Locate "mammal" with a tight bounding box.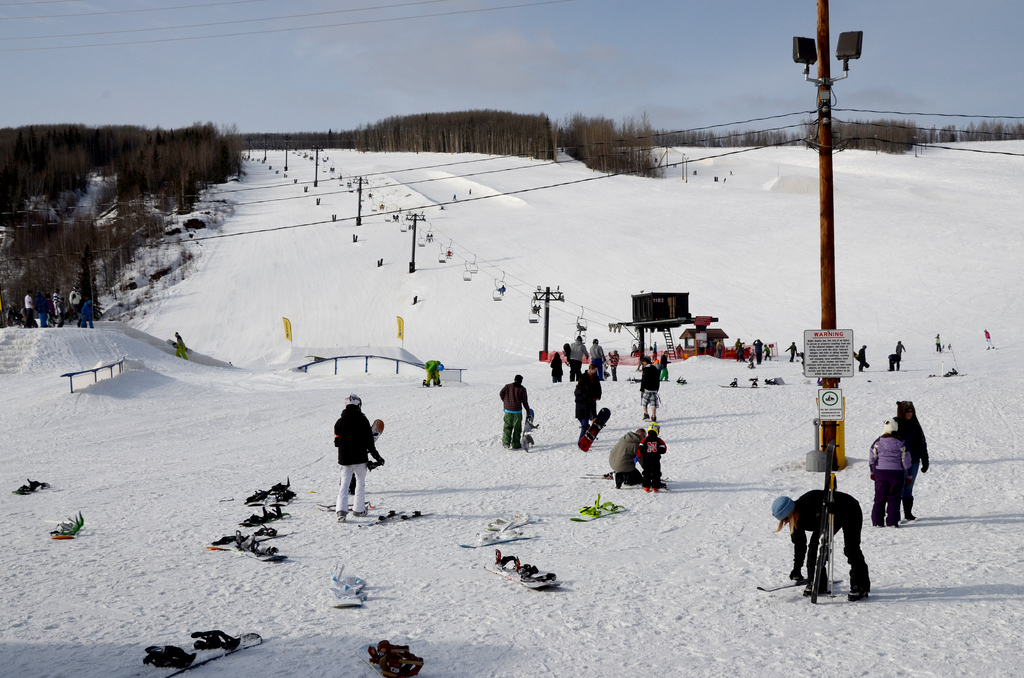
856:343:866:370.
